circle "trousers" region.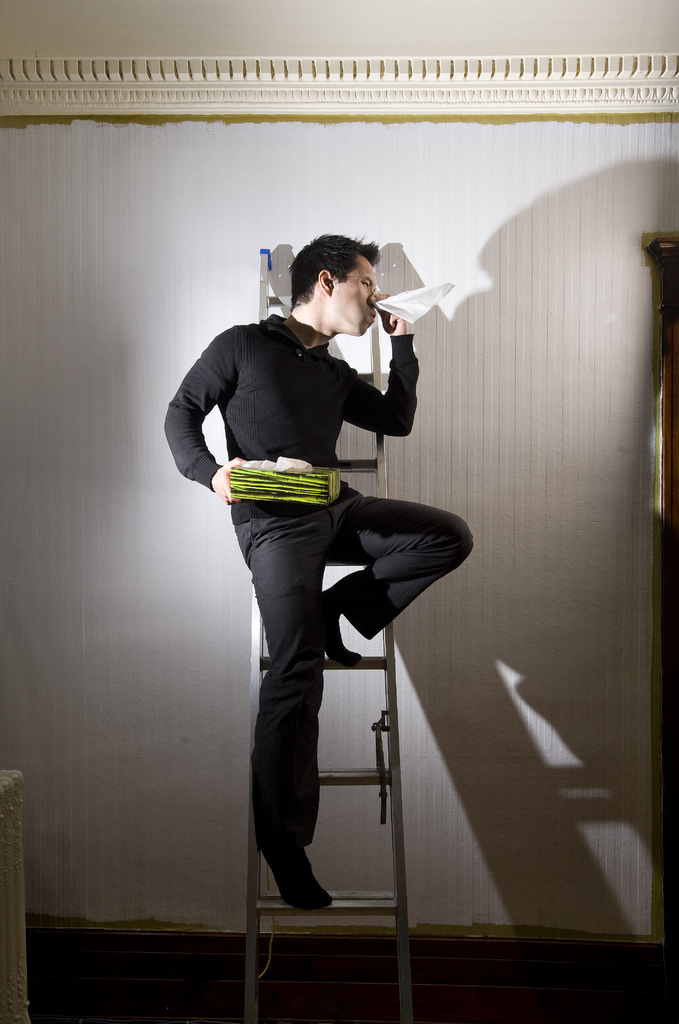
Region: l=214, t=476, r=427, b=903.
